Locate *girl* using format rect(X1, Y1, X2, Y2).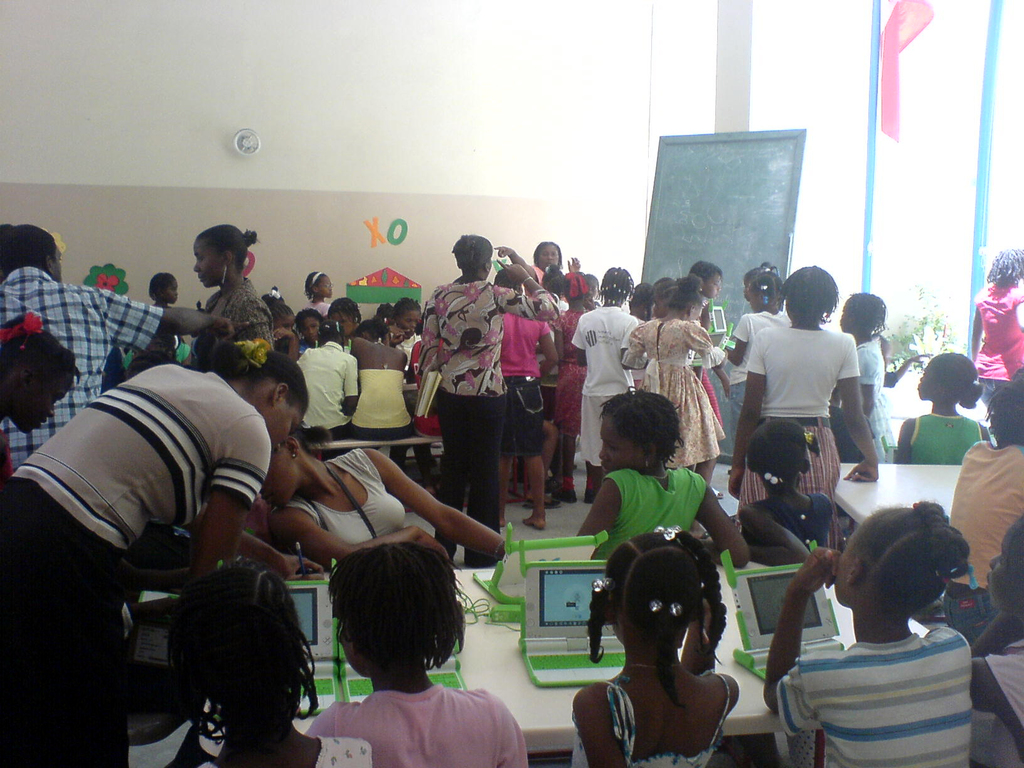
rect(551, 269, 596, 500).
